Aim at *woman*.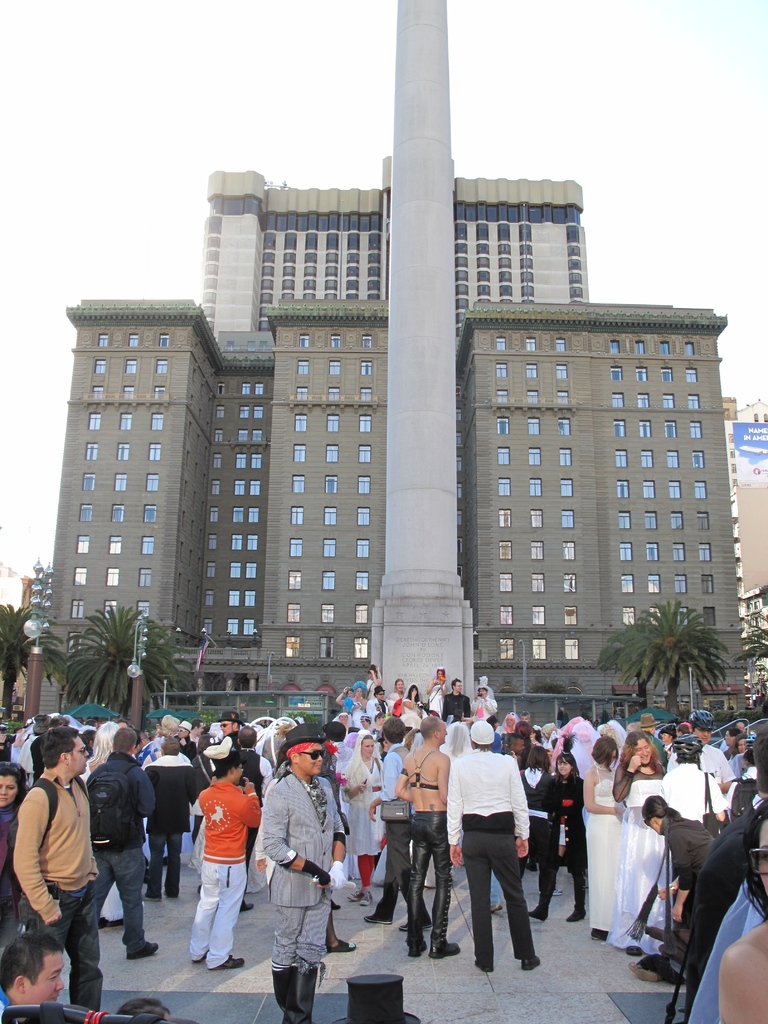
Aimed at bbox=(725, 735, 748, 769).
